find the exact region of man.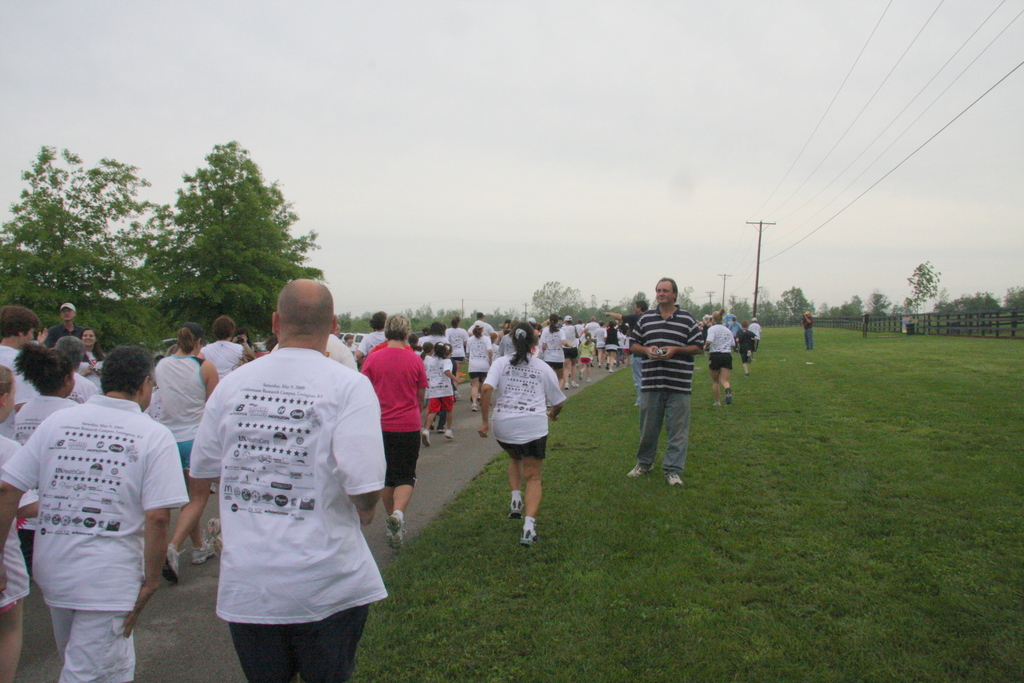
Exact region: [623, 278, 705, 489].
